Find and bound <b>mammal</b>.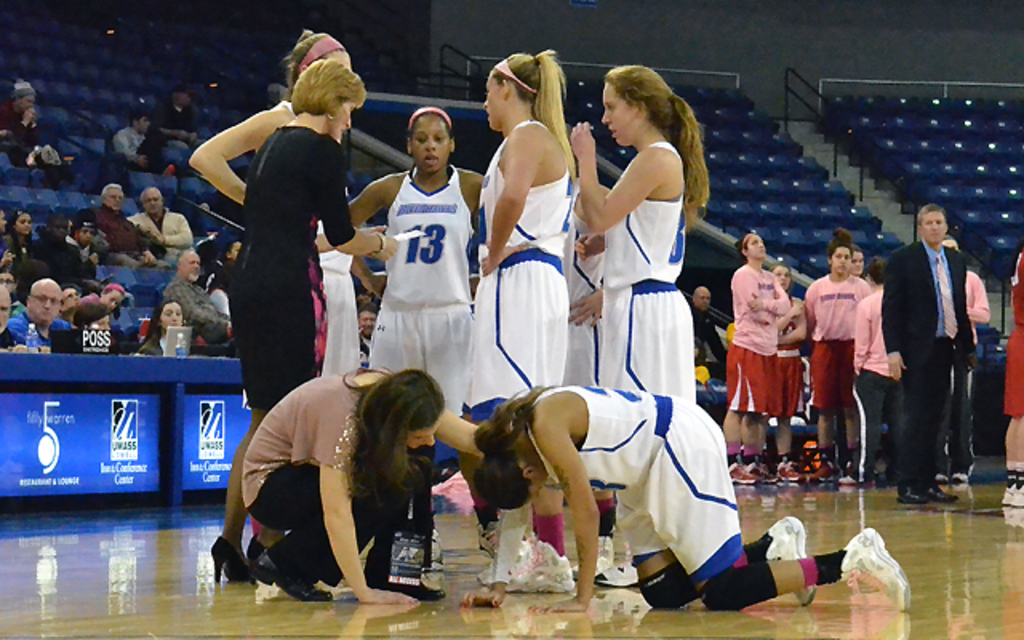
Bound: <region>238, 355, 485, 608</region>.
